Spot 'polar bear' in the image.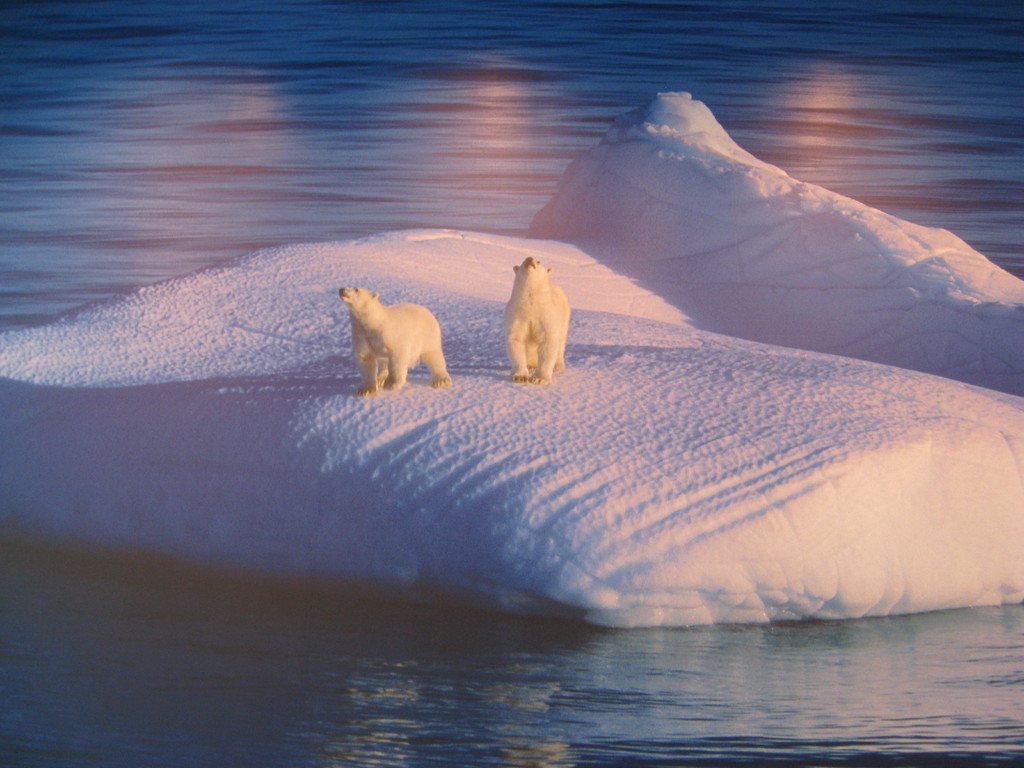
'polar bear' found at 335,287,451,399.
